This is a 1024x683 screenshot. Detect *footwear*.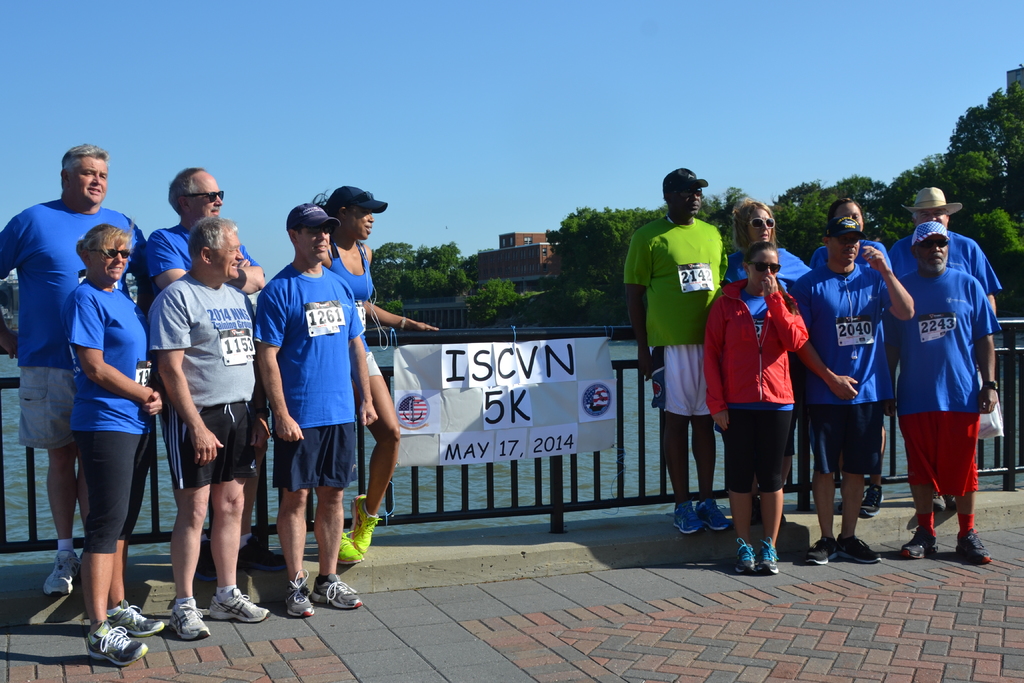
bbox=(353, 493, 381, 552).
